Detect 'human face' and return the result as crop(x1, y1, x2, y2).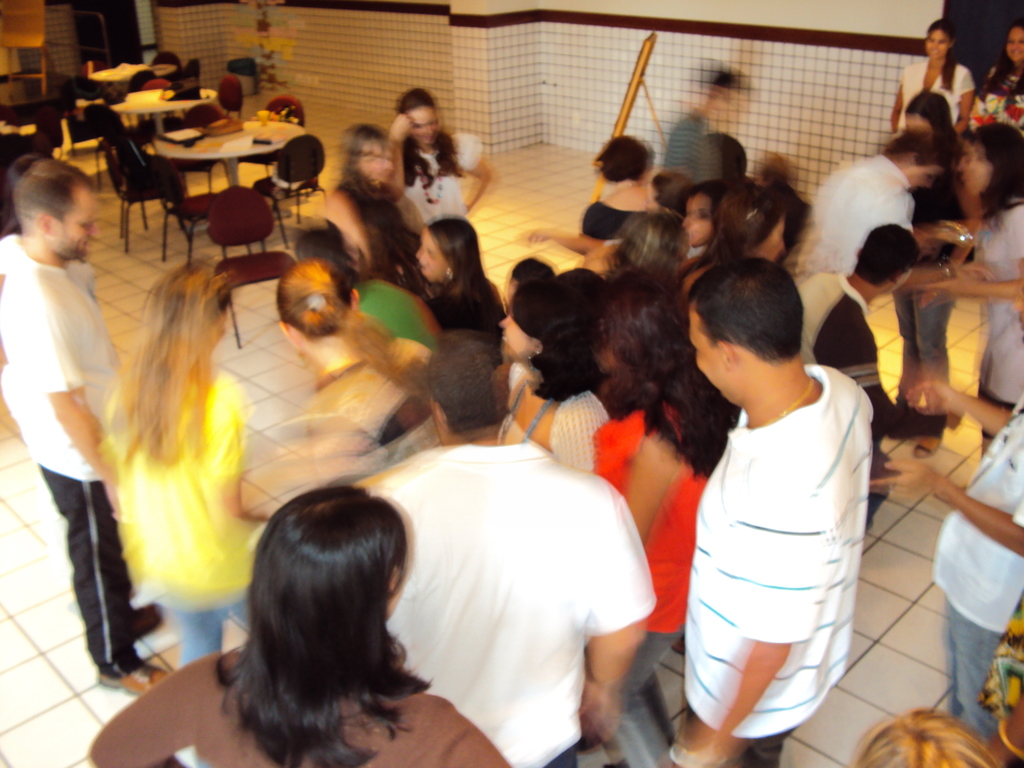
crop(493, 303, 543, 364).
